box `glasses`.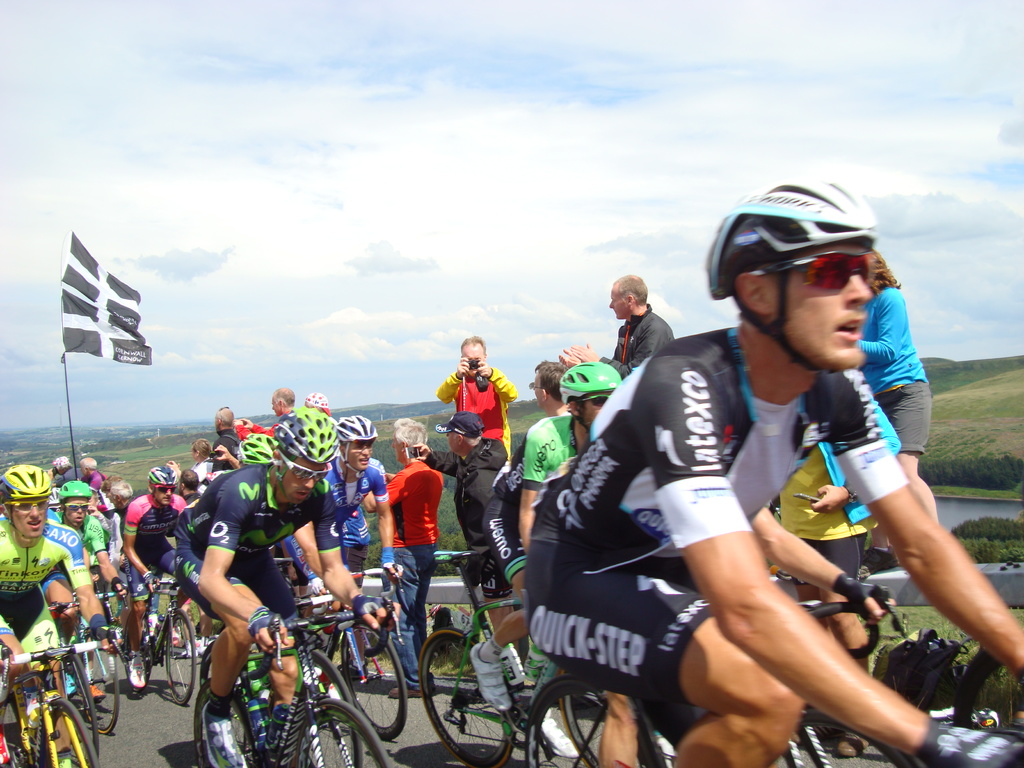
<bbox>15, 497, 56, 518</bbox>.
